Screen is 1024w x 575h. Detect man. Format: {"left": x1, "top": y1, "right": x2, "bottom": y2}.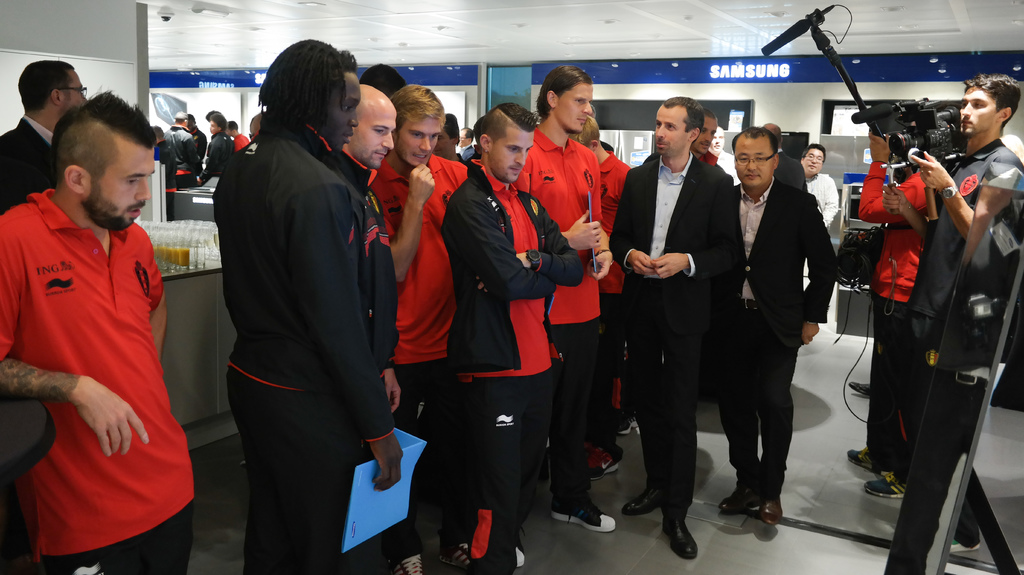
{"left": 607, "top": 96, "right": 748, "bottom": 559}.
